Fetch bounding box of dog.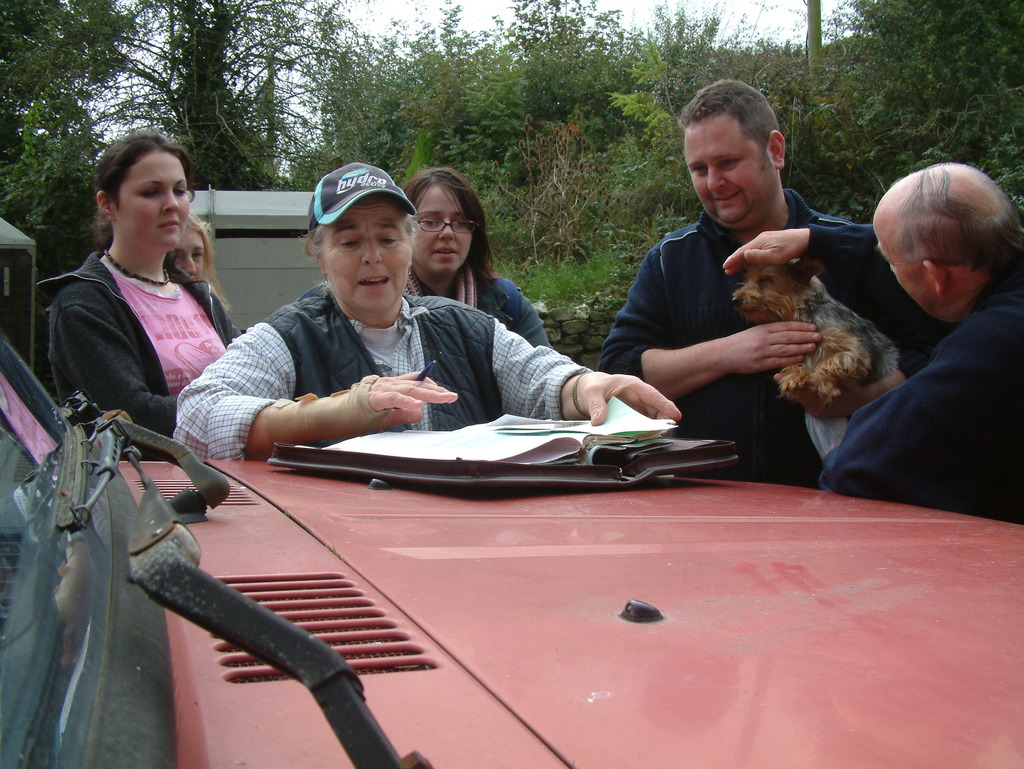
Bbox: bbox=(731, 253, 903, 464).
